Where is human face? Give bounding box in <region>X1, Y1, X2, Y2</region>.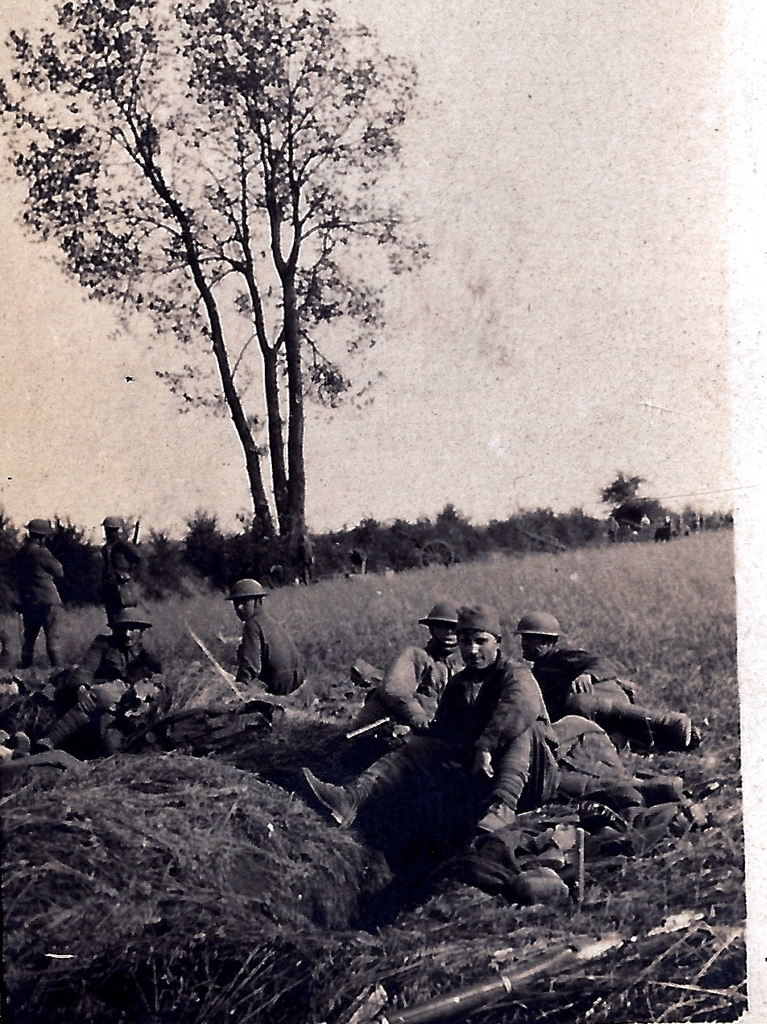
<region>229, 599, 258, 619</region>.
